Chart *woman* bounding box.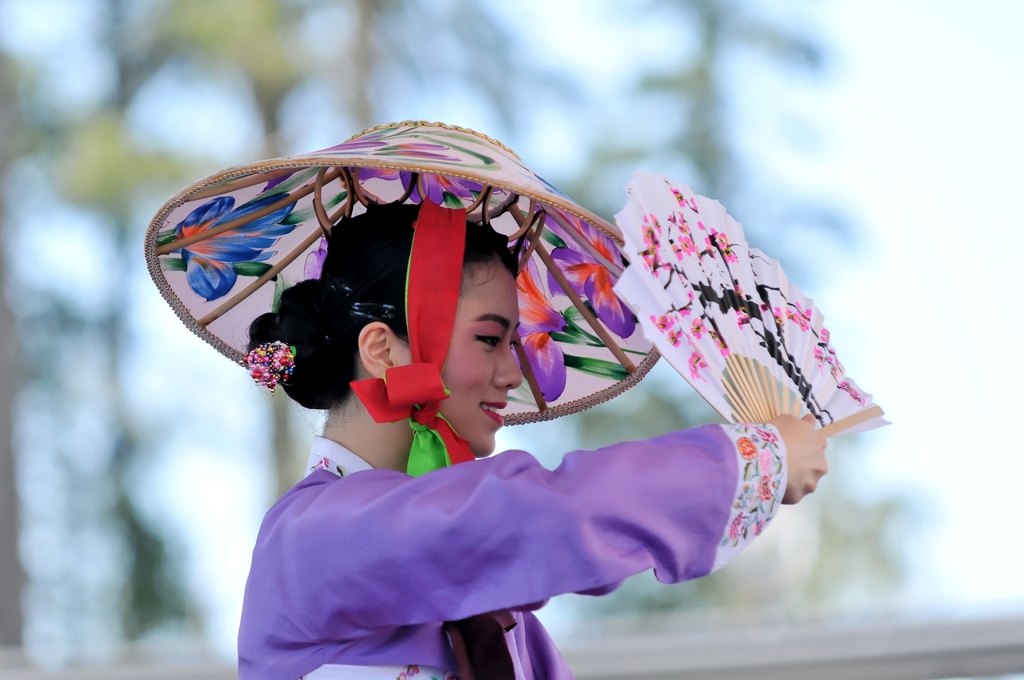
Charted: (239, 201, 831, 679).
